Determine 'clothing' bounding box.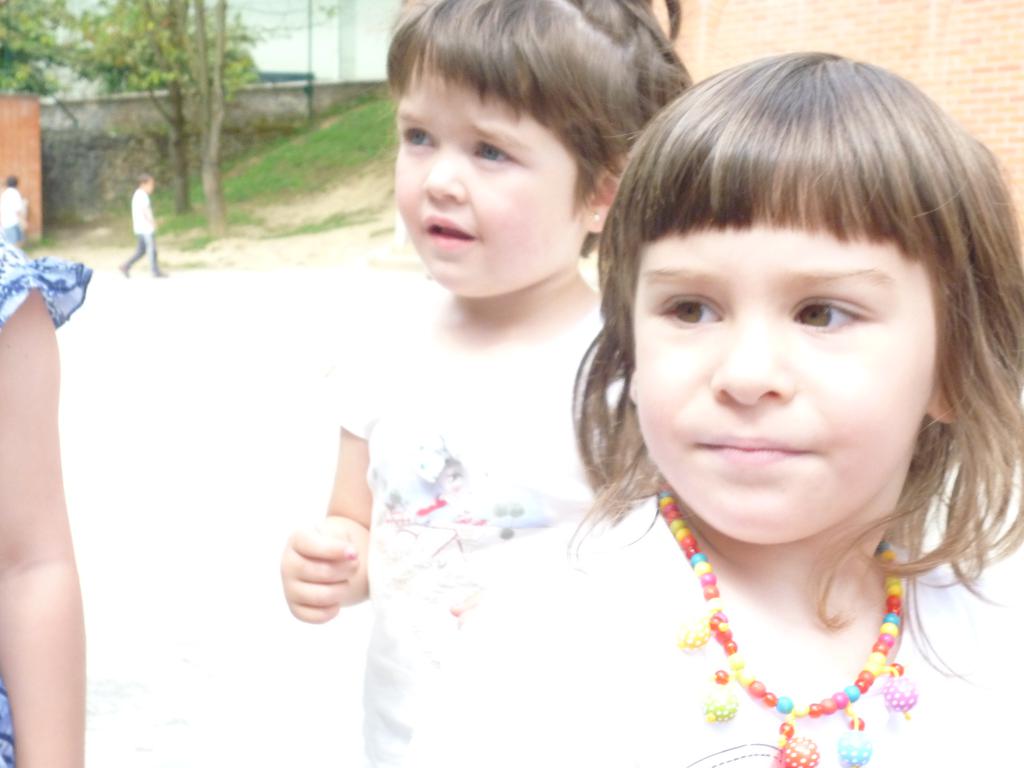
Determined: (0,172,27,248).
